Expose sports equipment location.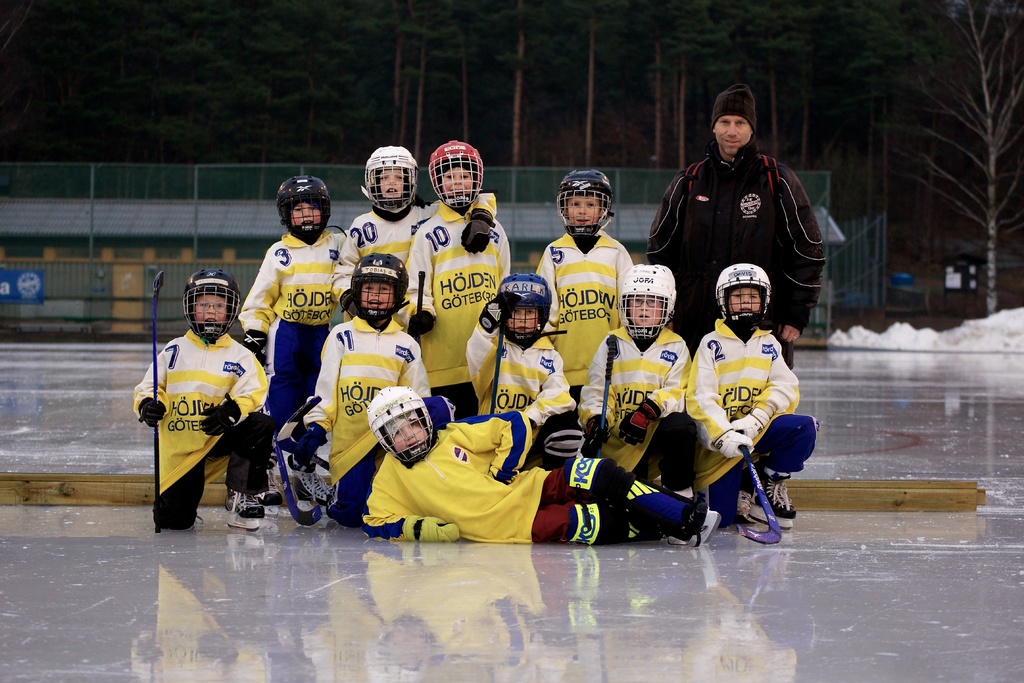
Exposed at l=716, t=265, r=767, b=327.
